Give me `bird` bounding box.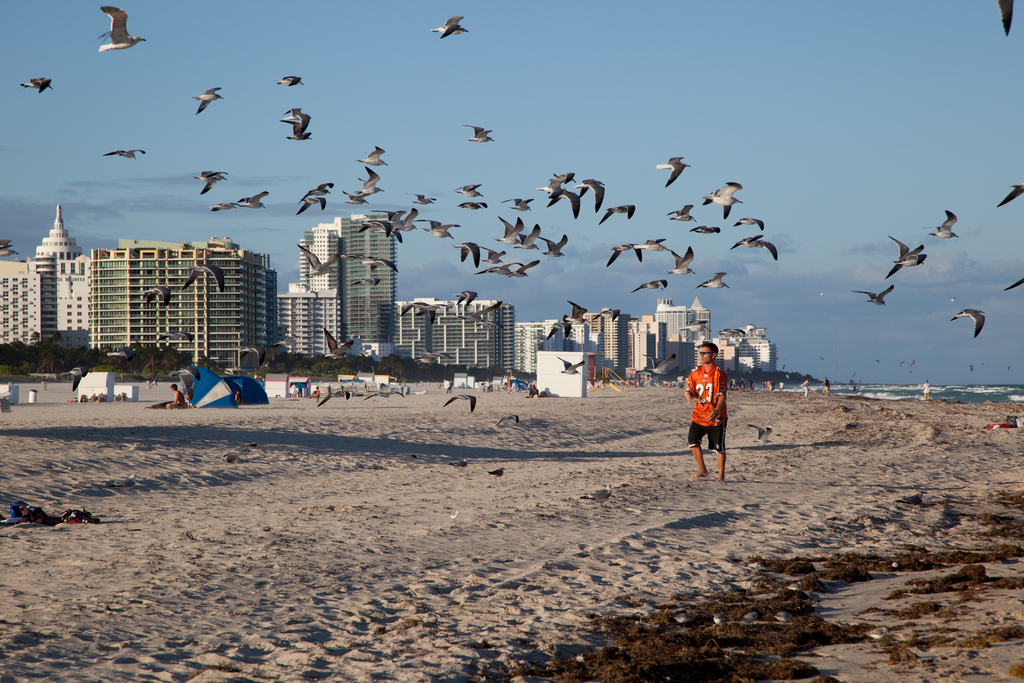
<box>694,271,730,290</box>.
